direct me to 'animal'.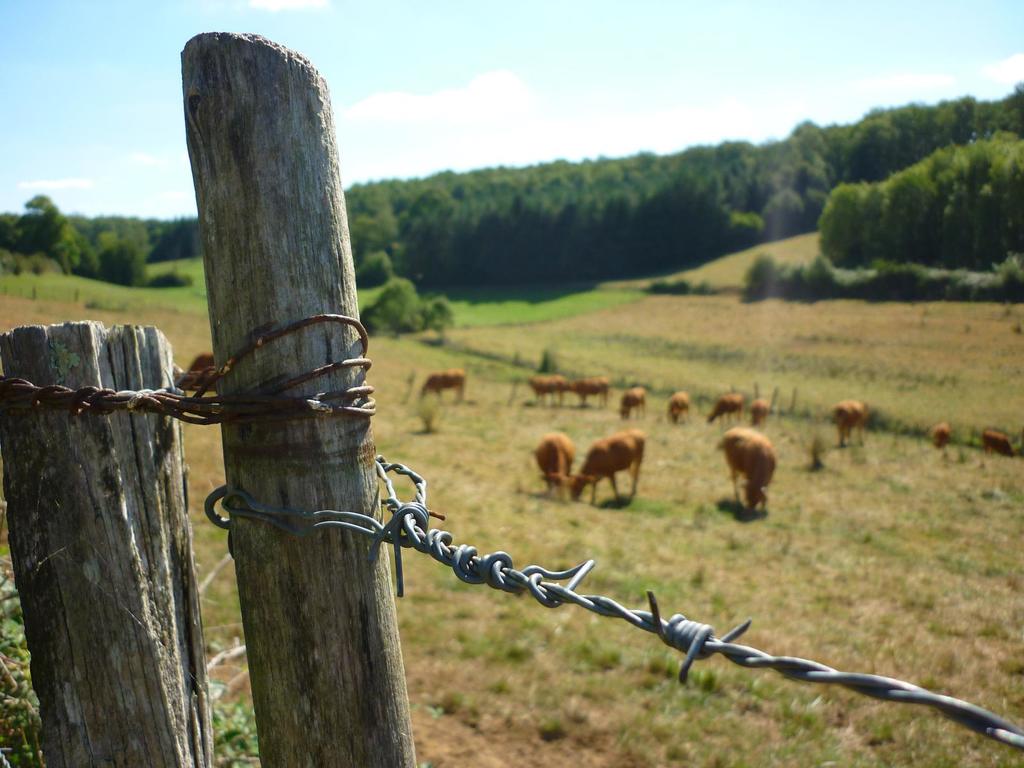
Direction: [927, 419, 957, 454].
